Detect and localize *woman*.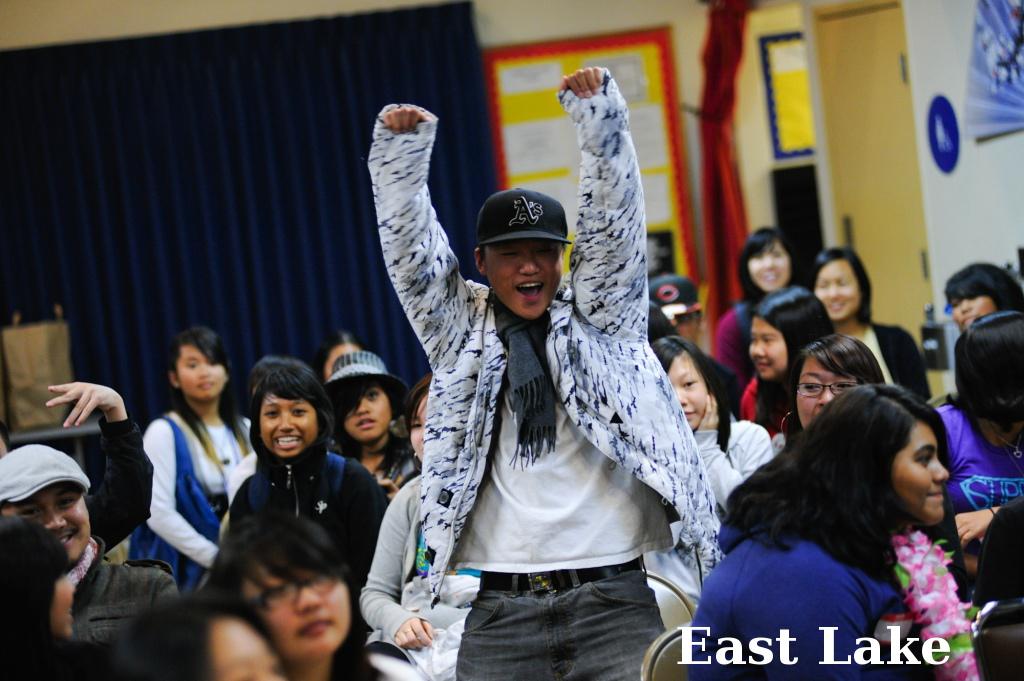
Localized at (699,357,996,672).
